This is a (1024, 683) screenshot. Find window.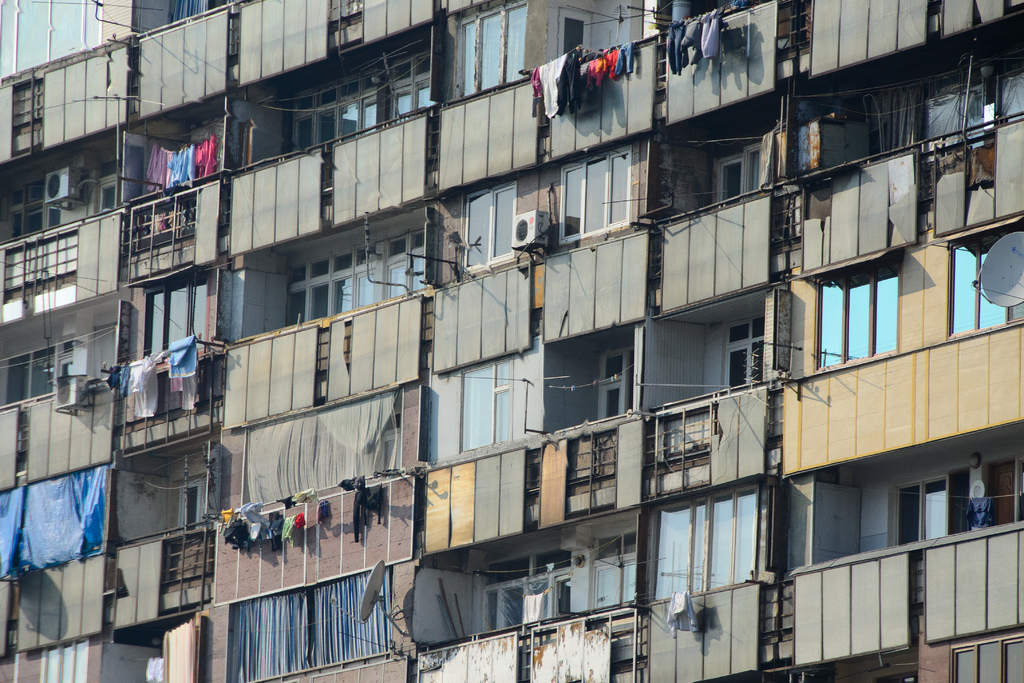
Bounding box: l=566, t=430, r=616, b=517.
